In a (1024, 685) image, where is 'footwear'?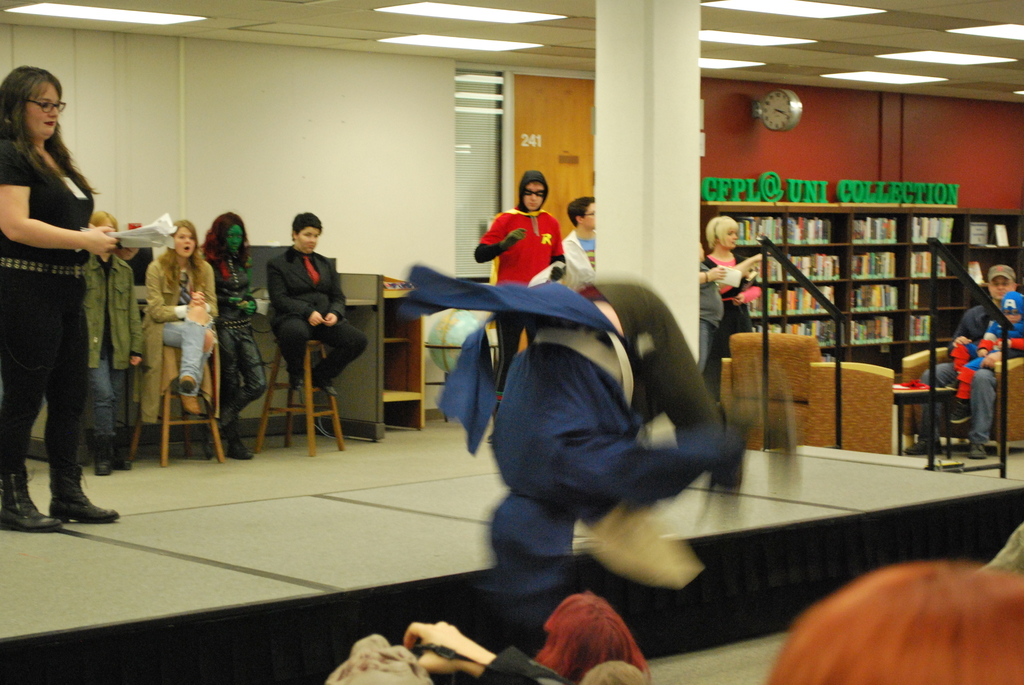
0, 468, 74, 537.
